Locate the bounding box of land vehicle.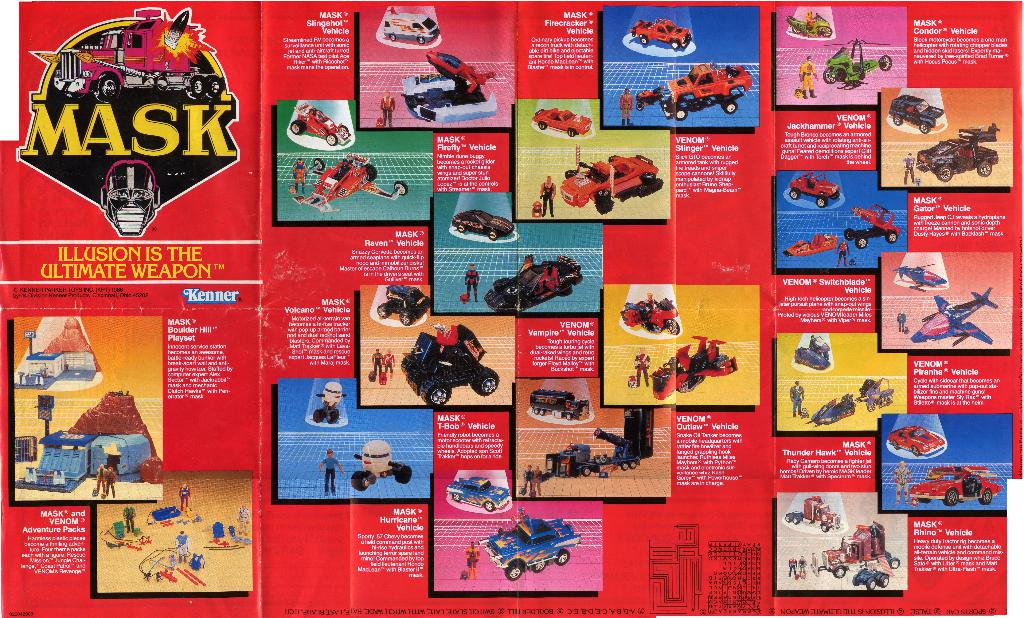
Bounding box: detection(909, 461, 1005, 508).
